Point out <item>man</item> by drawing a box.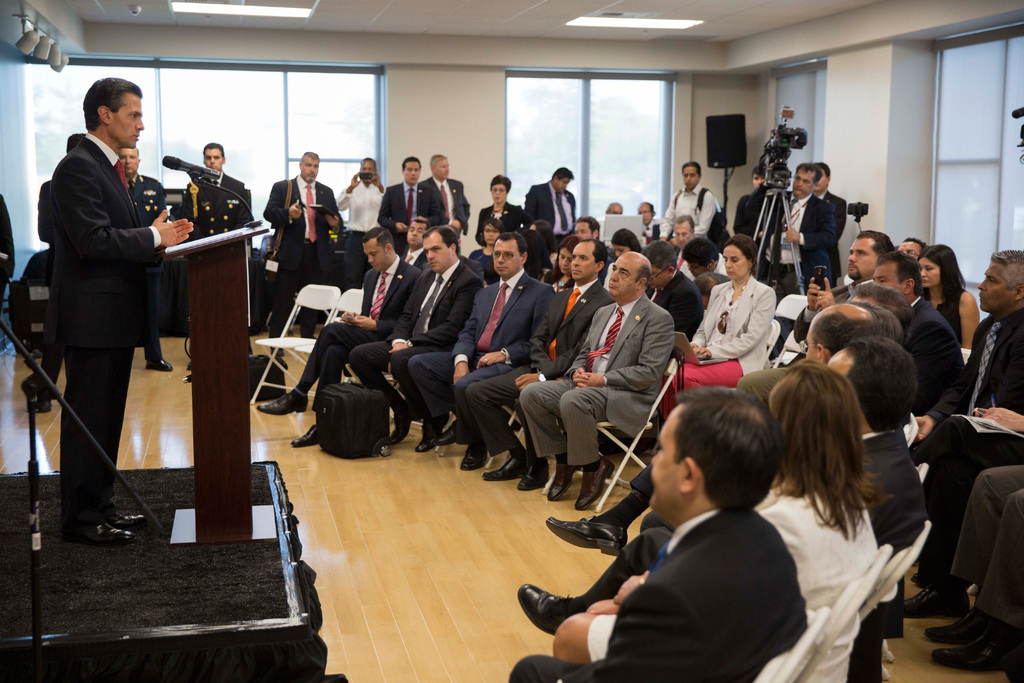
locate(264, 154, 348, 356).
